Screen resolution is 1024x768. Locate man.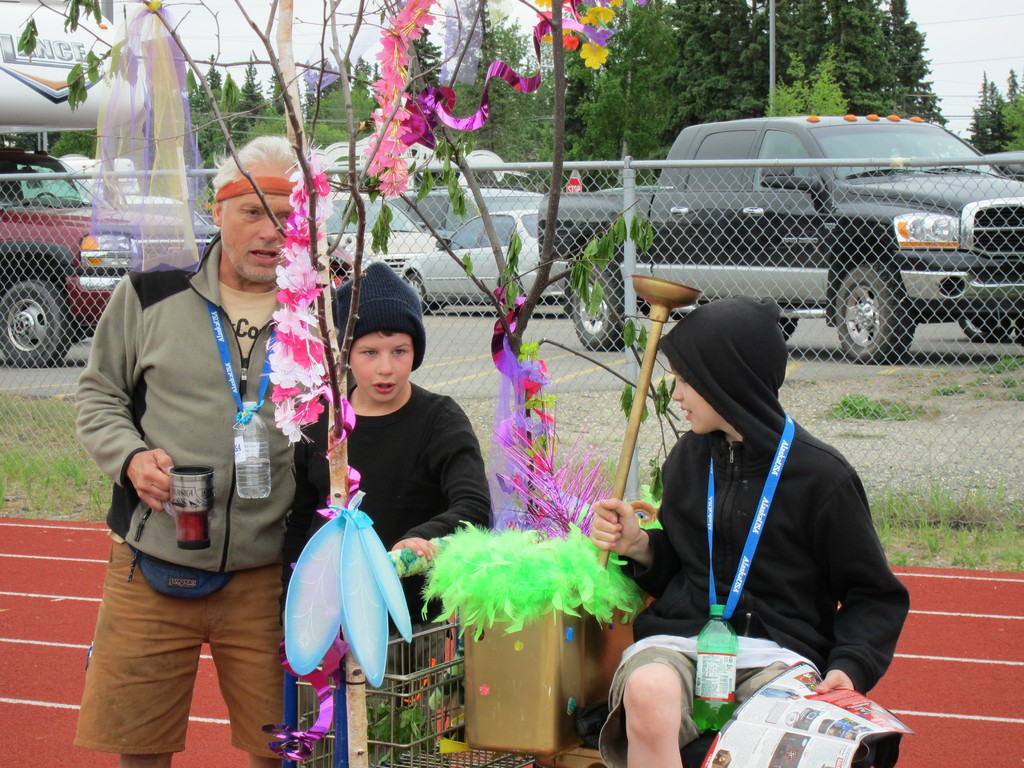
81,143,340,723.
